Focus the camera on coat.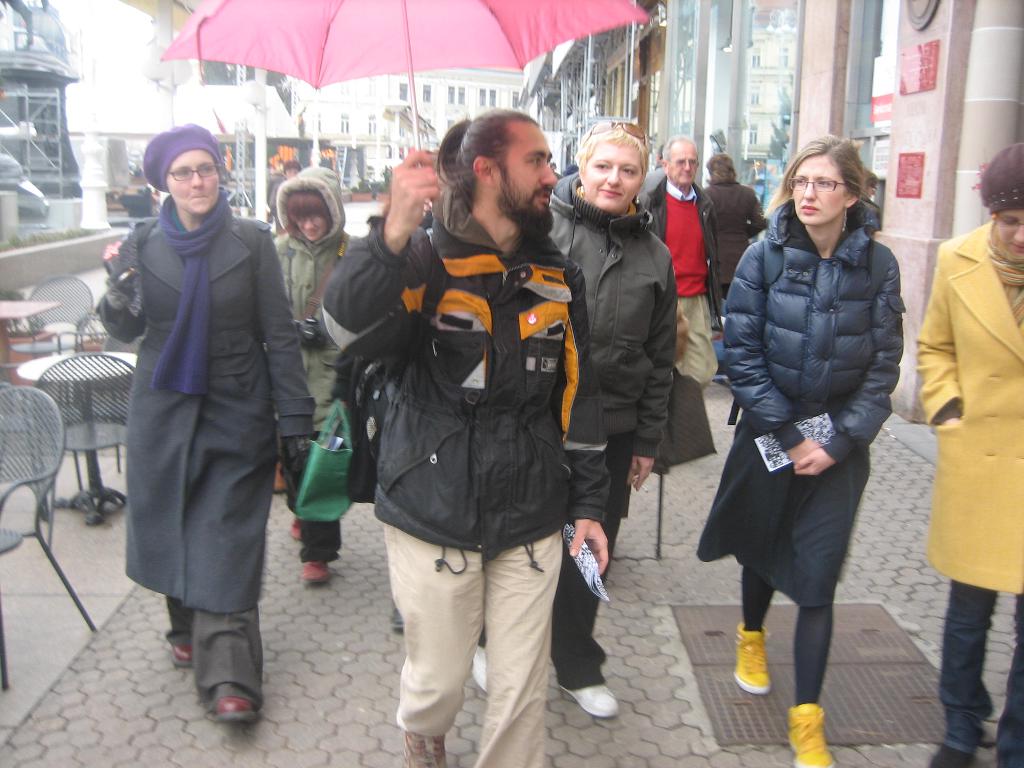
Focus region: crop(703, 172, 767, 294).
